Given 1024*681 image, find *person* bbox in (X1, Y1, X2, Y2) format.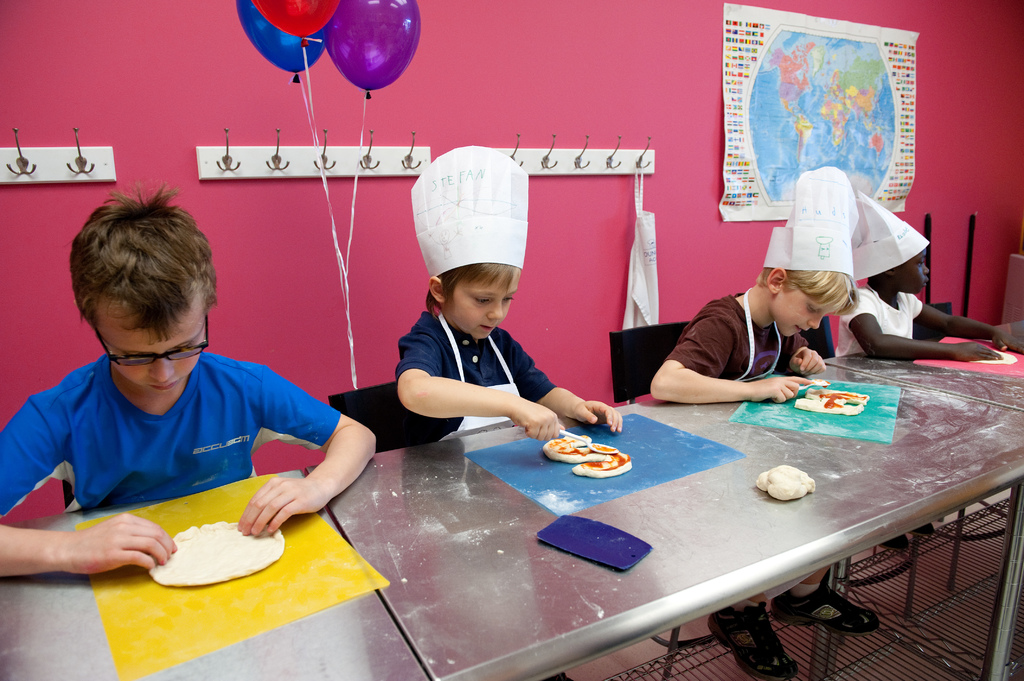
(19, 169, 335, 599).
